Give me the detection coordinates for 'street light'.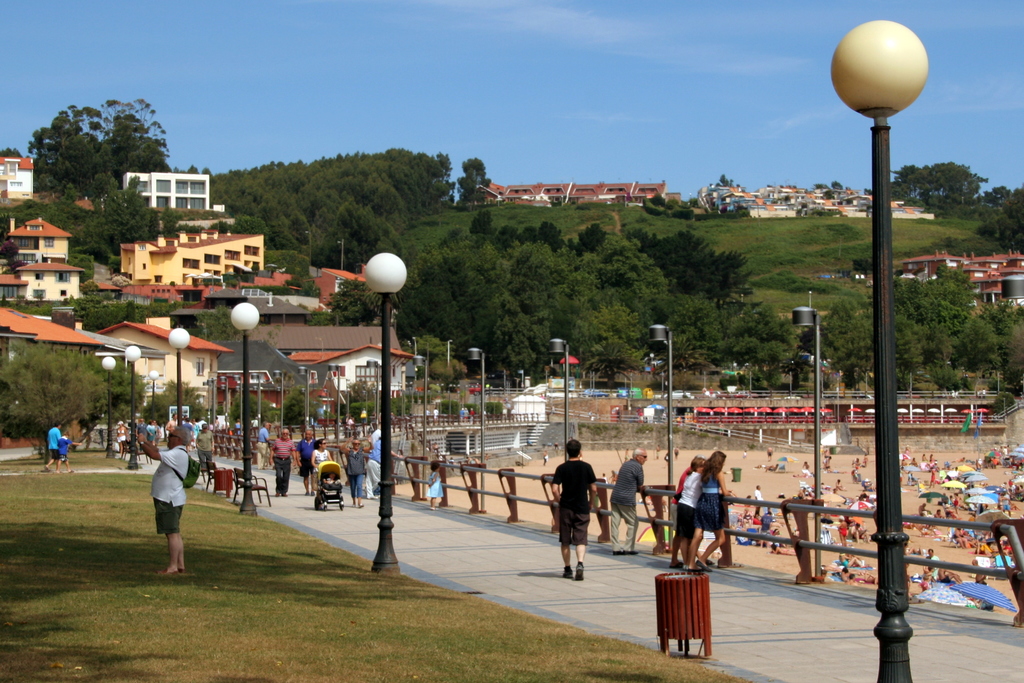
829 17 930 682.
